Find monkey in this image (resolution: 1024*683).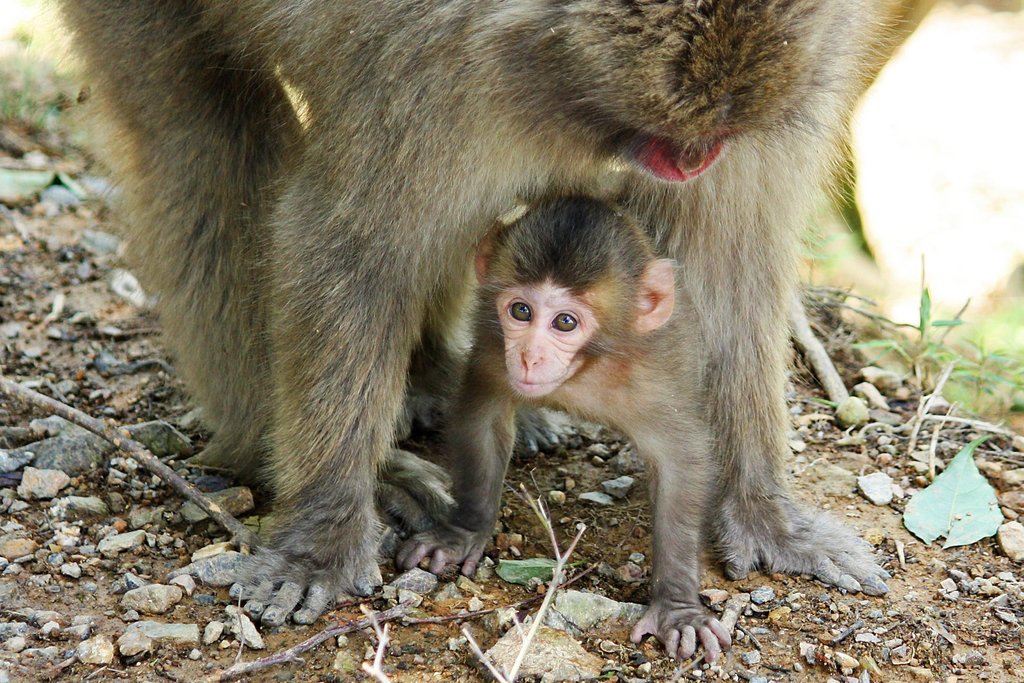
<region>390, 189, 737, 662</region>.
